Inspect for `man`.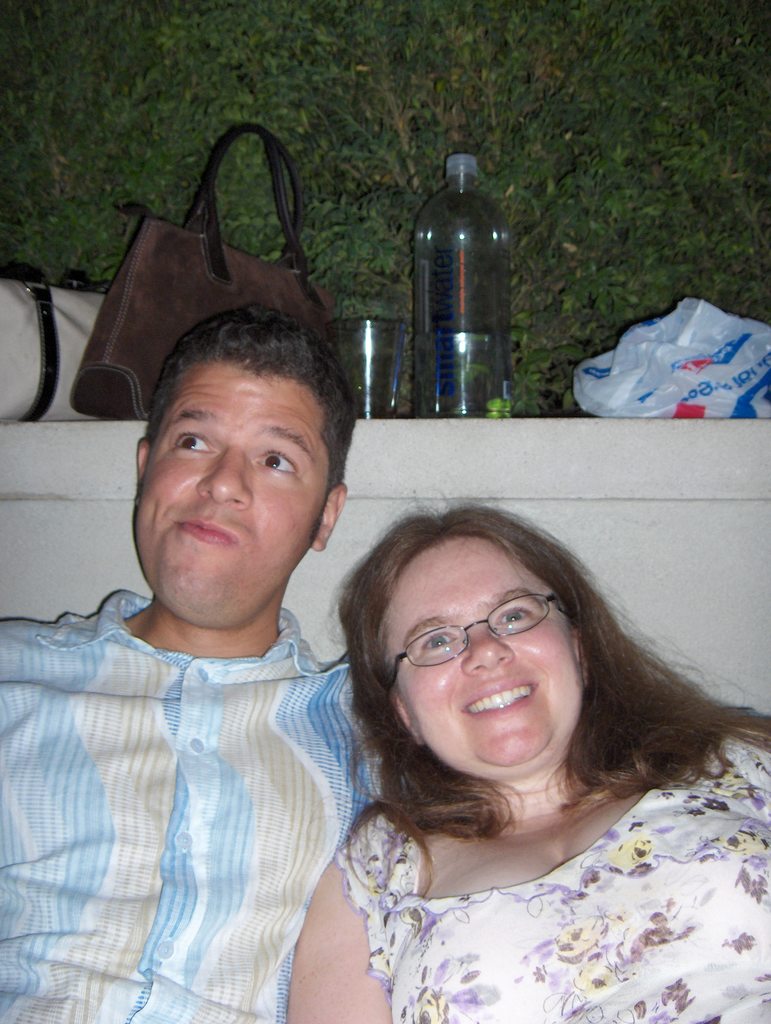
Inspection: 23/239/450/1005.
